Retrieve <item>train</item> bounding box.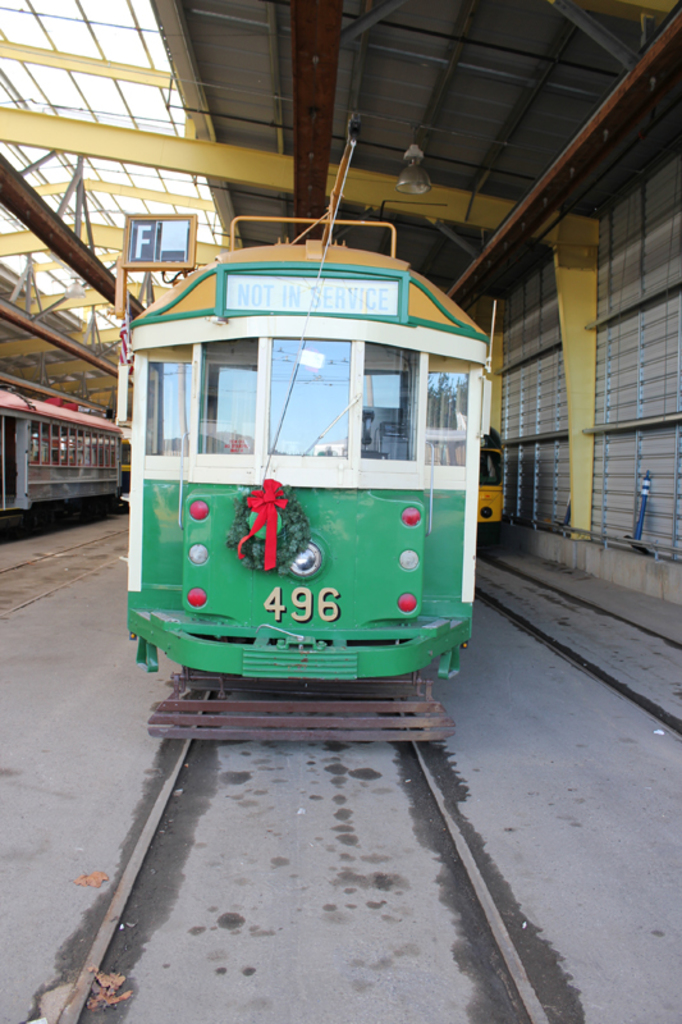
Bounding box: 129:141:494:744.
